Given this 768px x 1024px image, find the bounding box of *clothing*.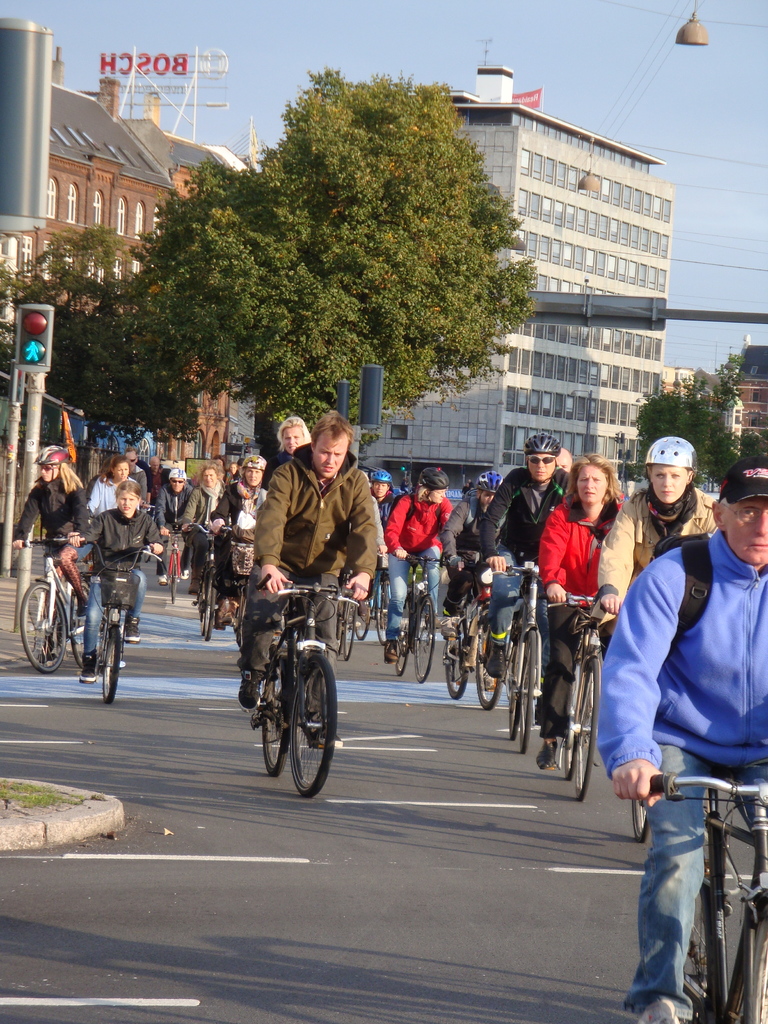
256,447,386,675.
